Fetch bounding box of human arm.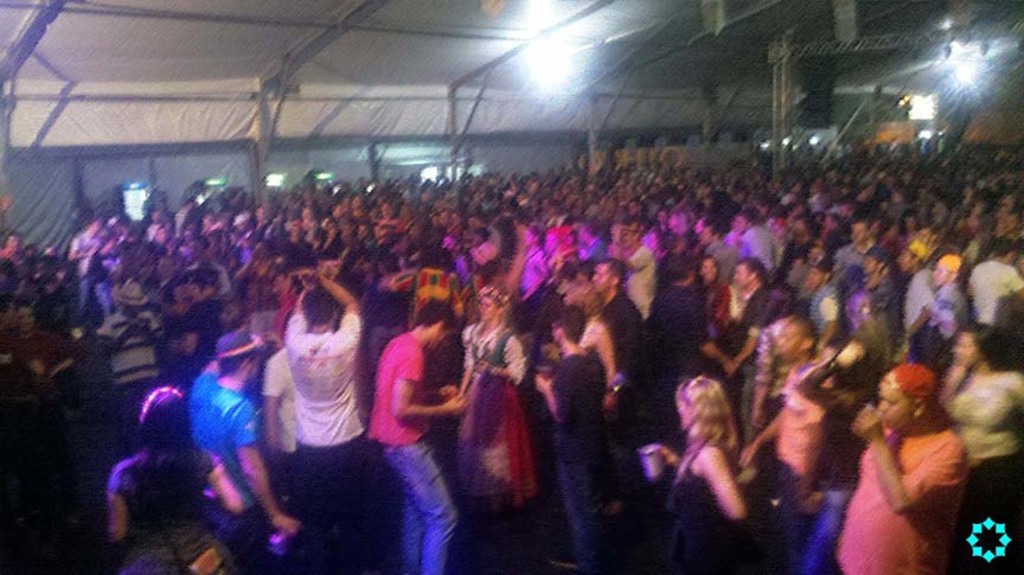
Bbox: (92,460,135,551).
